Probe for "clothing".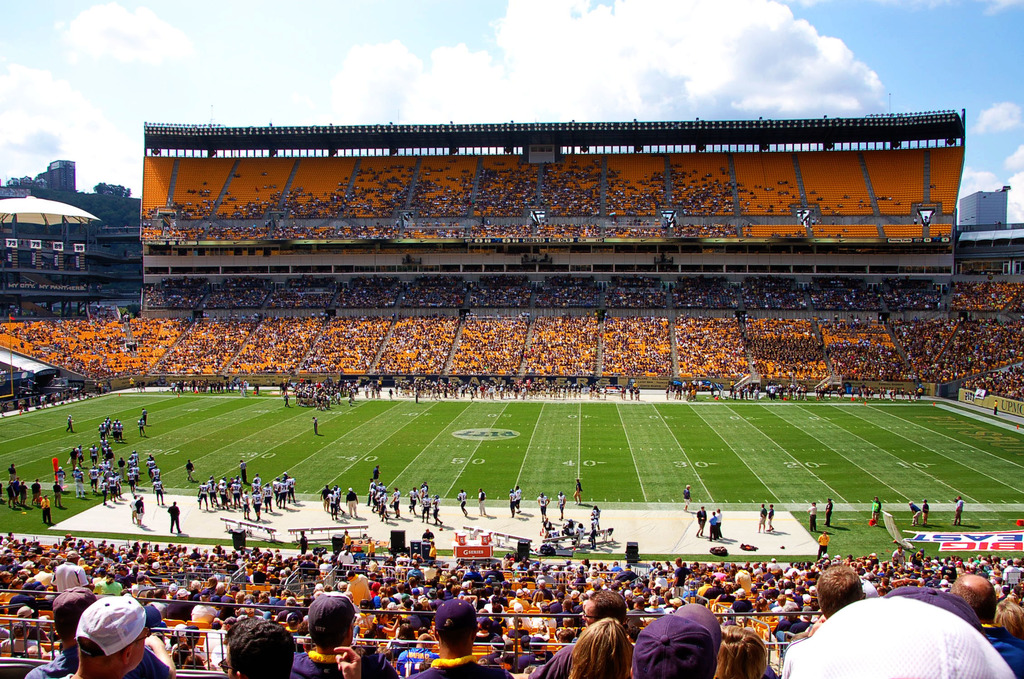
Probe result: l=766, t=505, r=775, b=530.
